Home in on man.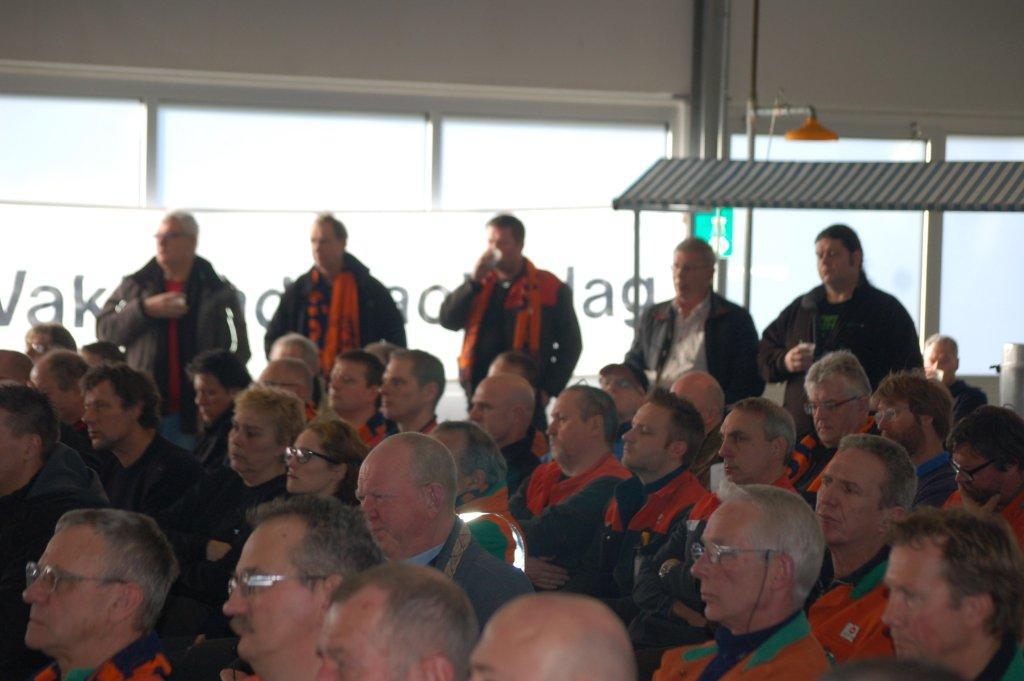
Homed in at locate(768, 231, 937, 415).
